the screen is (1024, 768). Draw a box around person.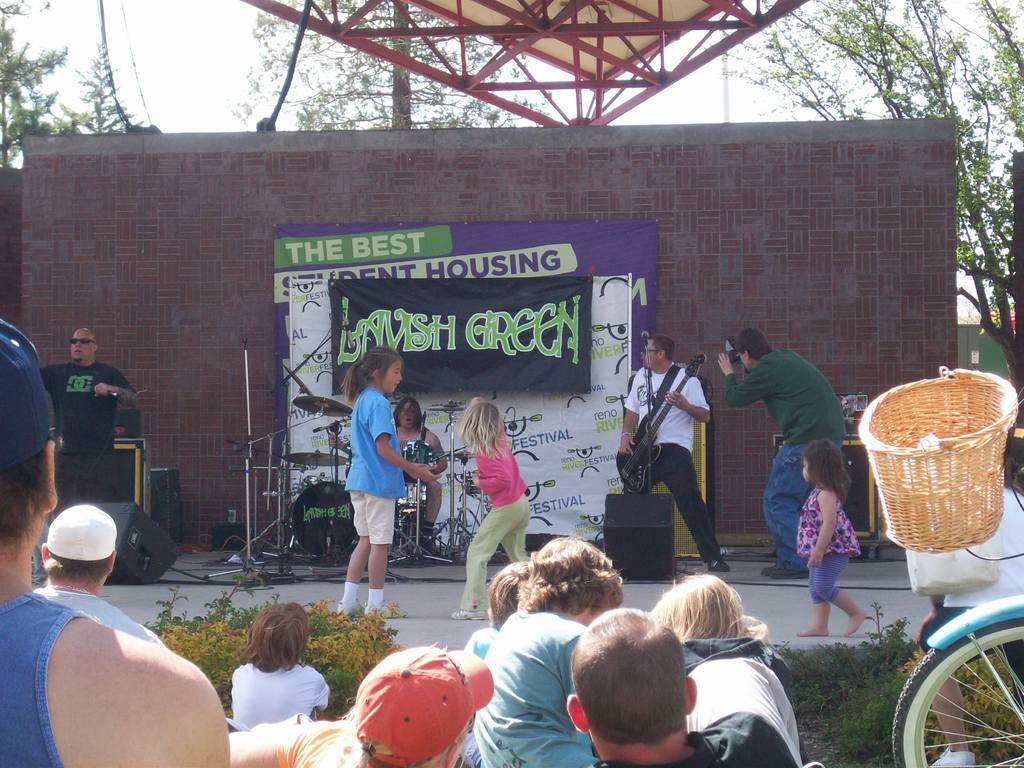
<region>36, 328, 141, 516</region>.
